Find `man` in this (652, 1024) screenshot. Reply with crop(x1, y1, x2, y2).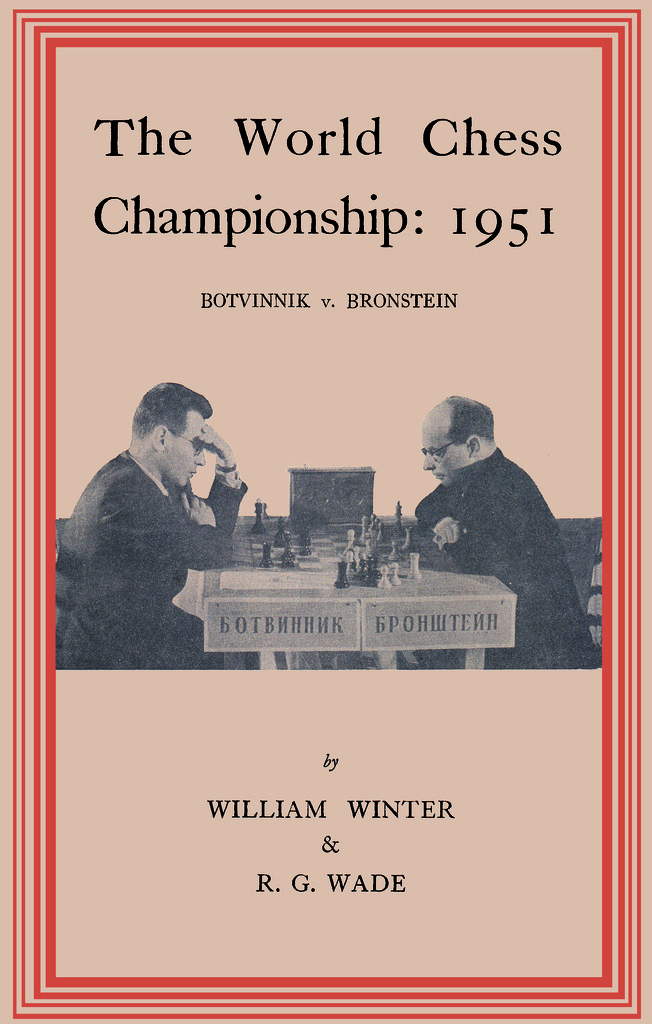
crop(415, 396, 596, 669).
